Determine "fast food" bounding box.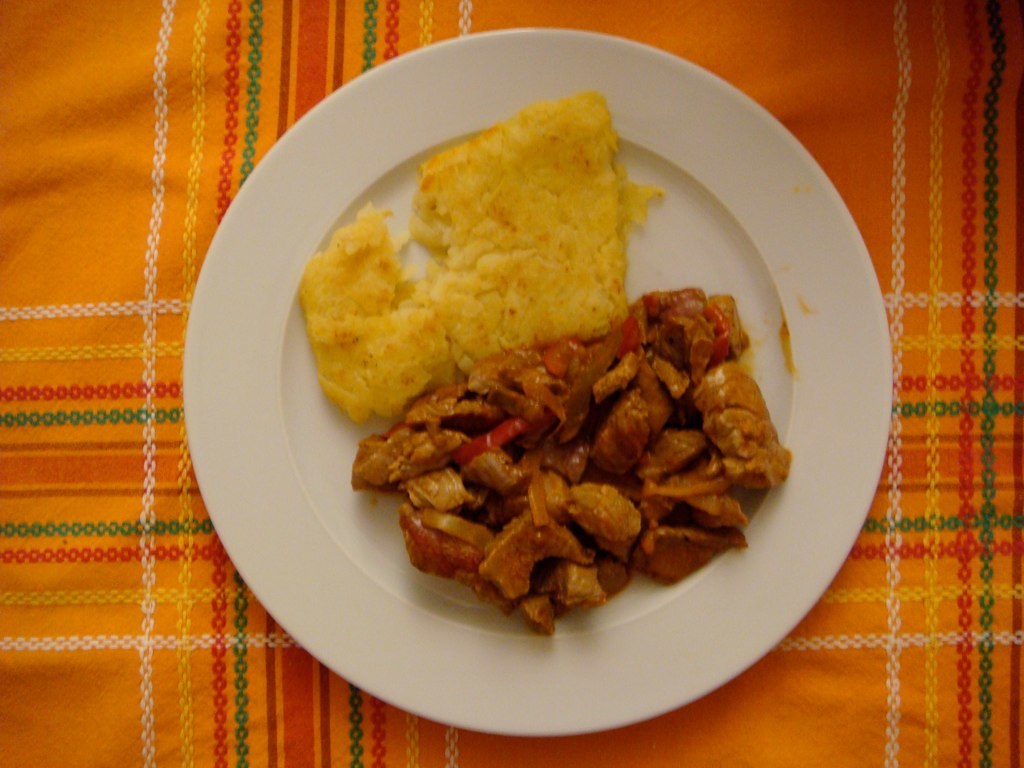
Determined: l=341, t=148, r=756, b=600.
